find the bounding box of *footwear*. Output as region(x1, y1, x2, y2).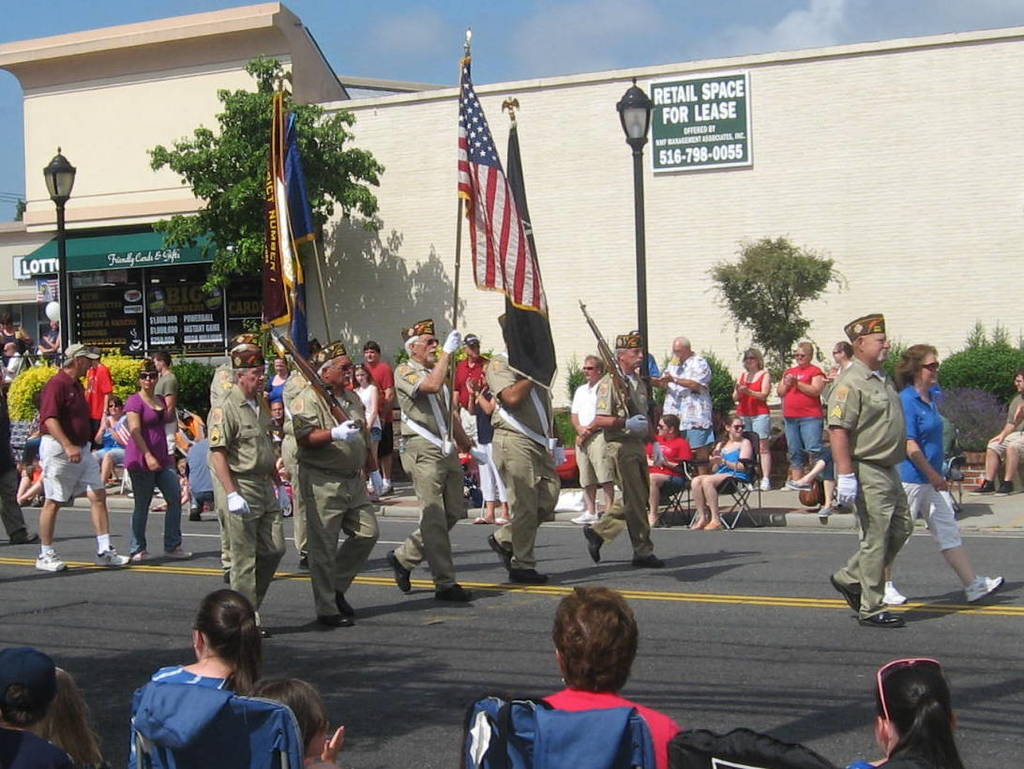
region(631, 550, 662, 566).
